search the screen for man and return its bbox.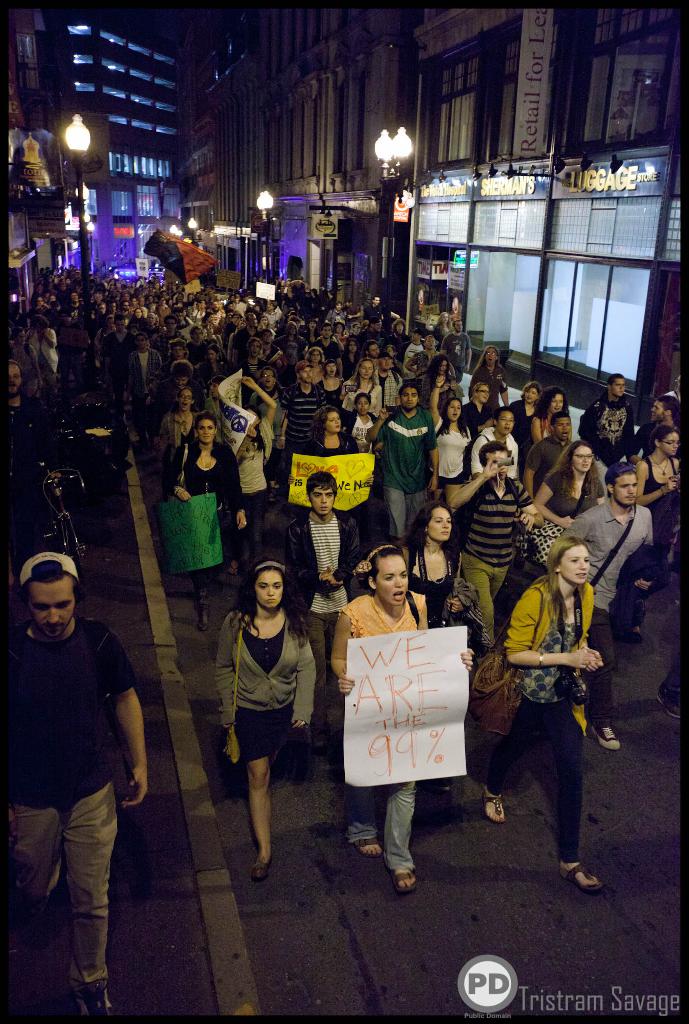
Found: rect(284, 464, 369, 764).
